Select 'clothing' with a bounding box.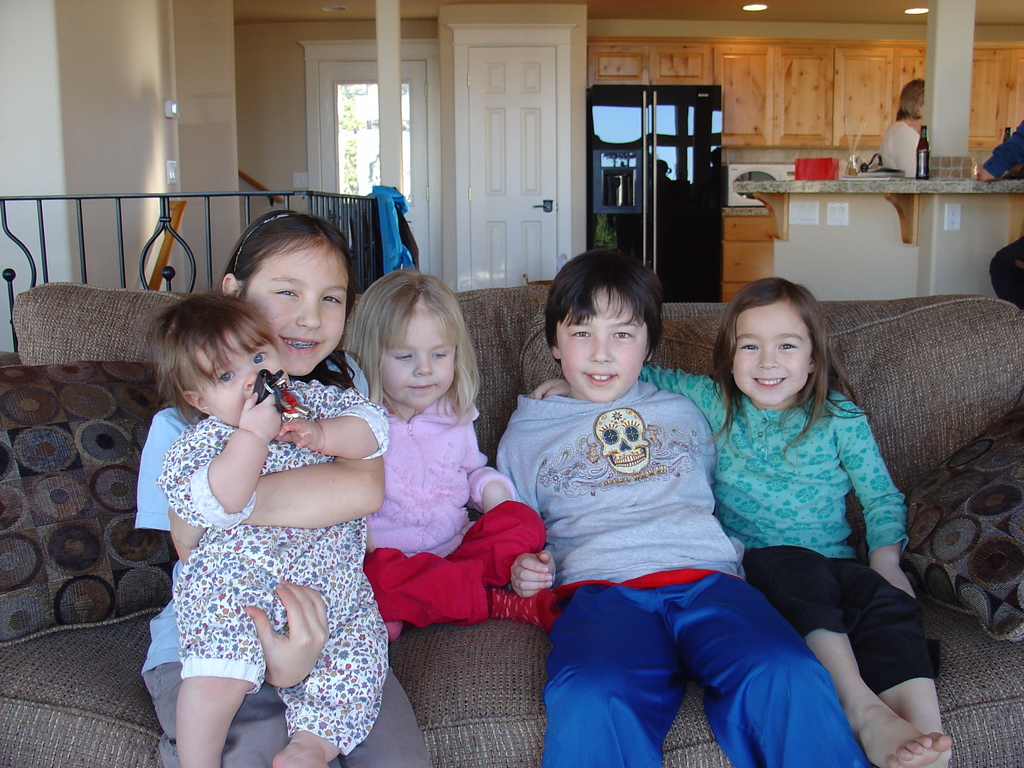
box=[493, 379, 868, 767].
